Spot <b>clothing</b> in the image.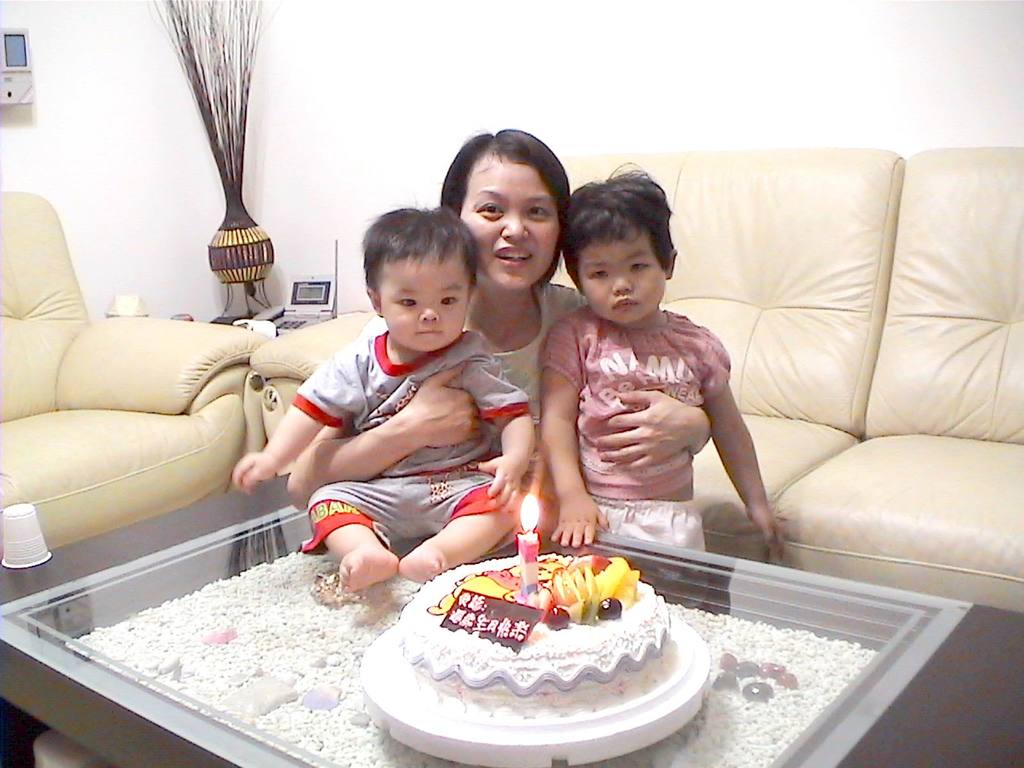
<b>clothing</b> found at {"x1": 470, "y1": 282, "x2": 583, "y2": 381}.
